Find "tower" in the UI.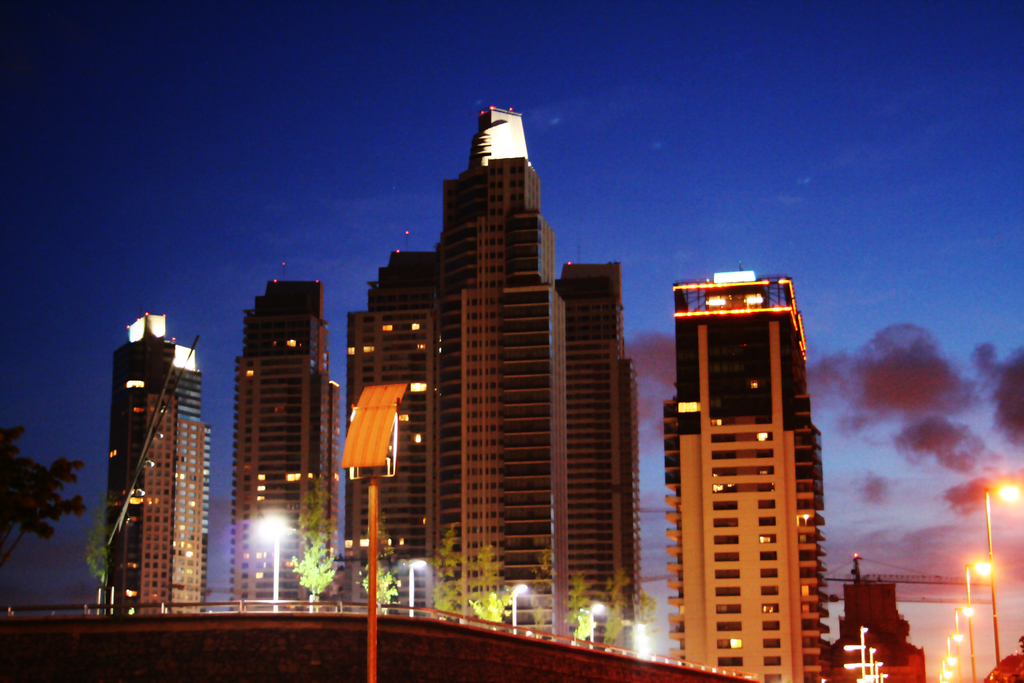
UI element at [422,119,566,637].
